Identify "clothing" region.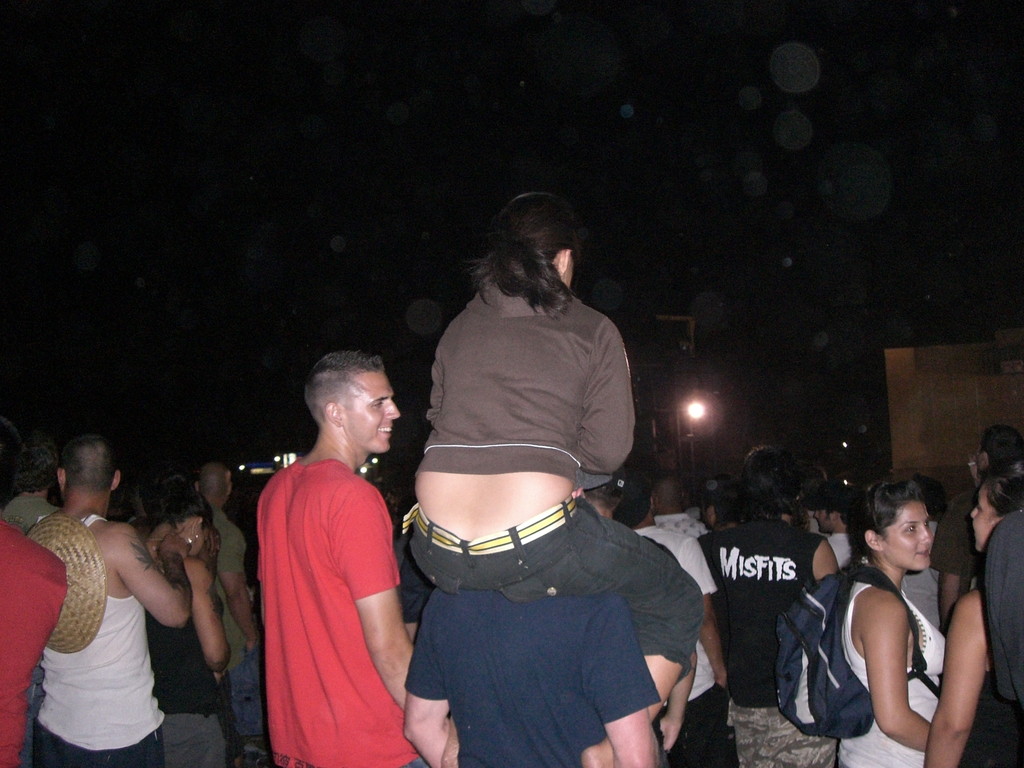
Region: [144, 609, 232, 767].
